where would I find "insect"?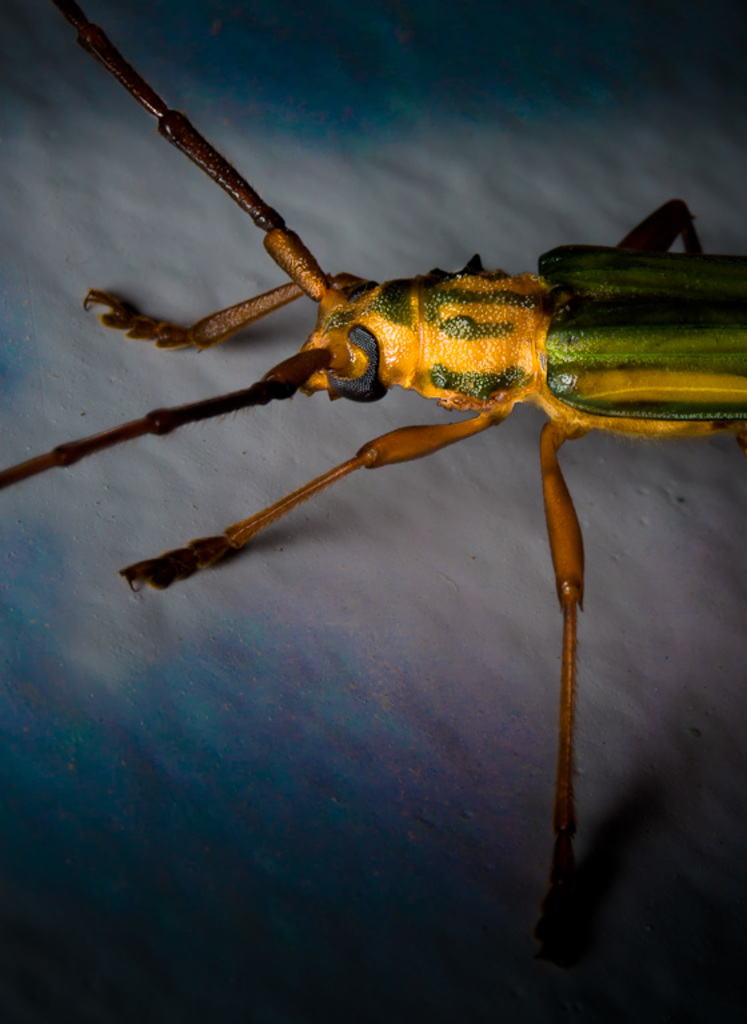
At BBox(0, 0, 746, 985).
